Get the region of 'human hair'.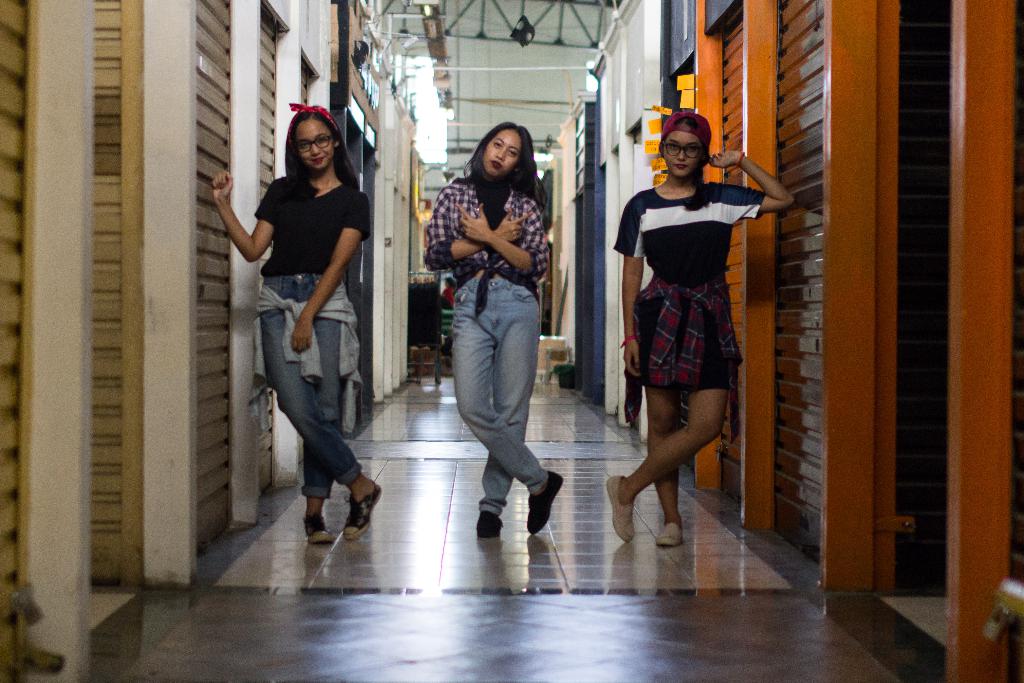
283 104 358 191.
